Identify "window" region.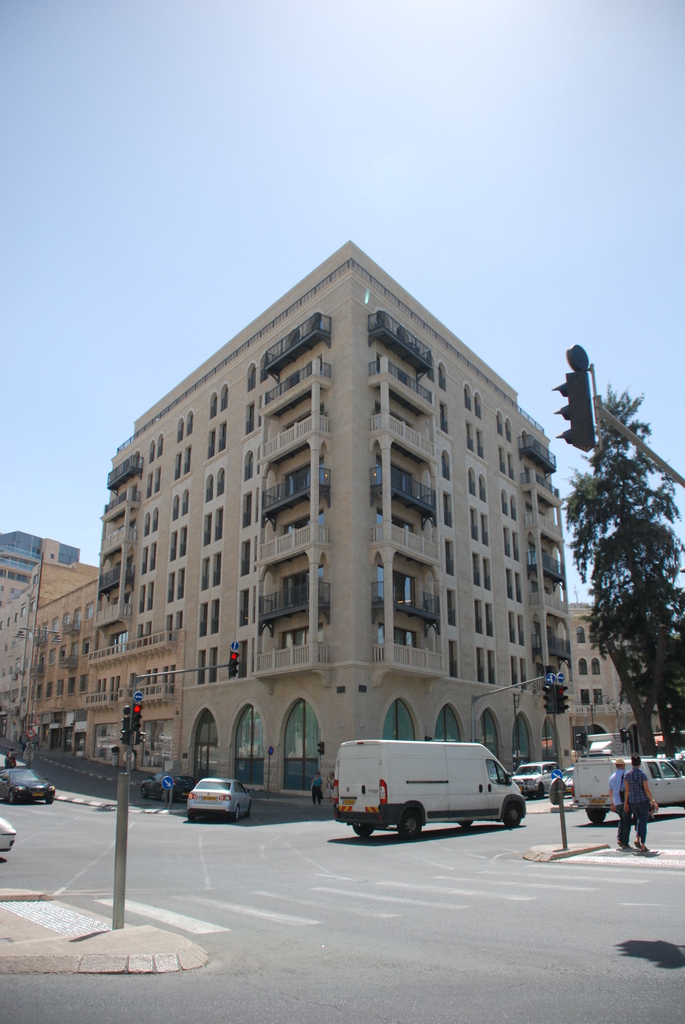
Region: <box>184,486,189,516</box>.
